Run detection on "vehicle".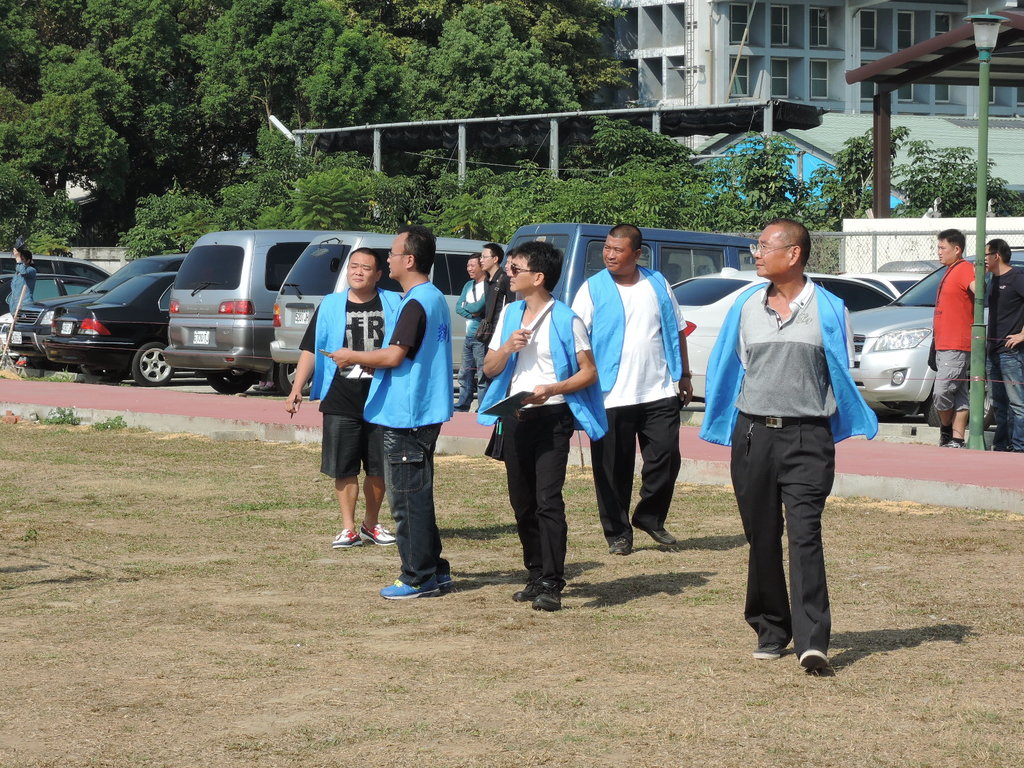
Result: locate(505, 228, 759, 319).
